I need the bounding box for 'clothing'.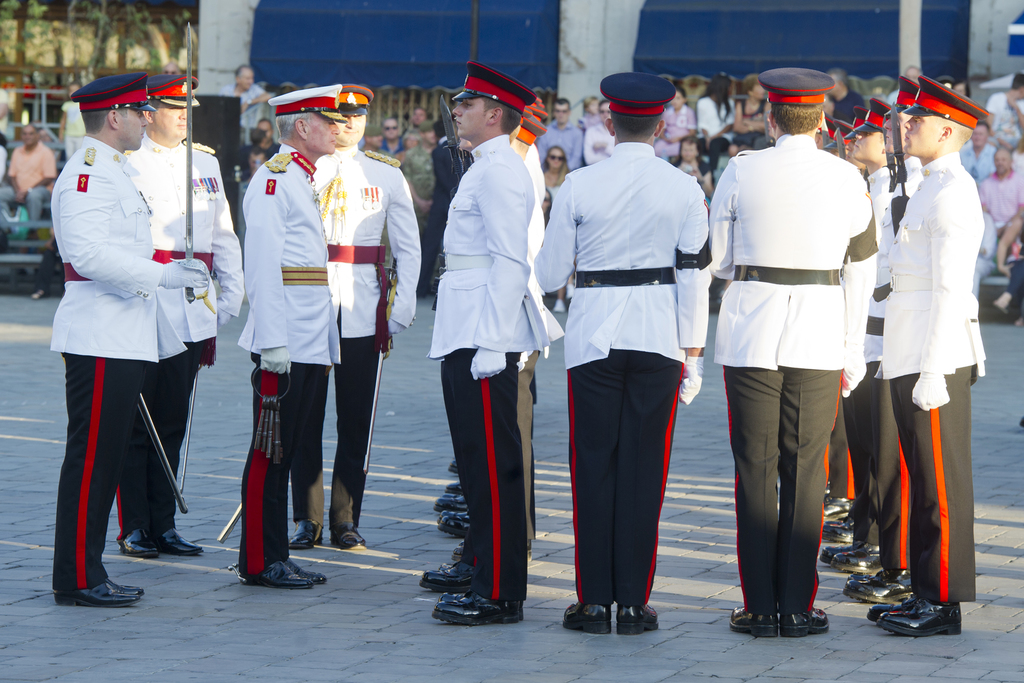
Here it is: pyautogui.locateOnScreen(532, 130, 713, 608).
